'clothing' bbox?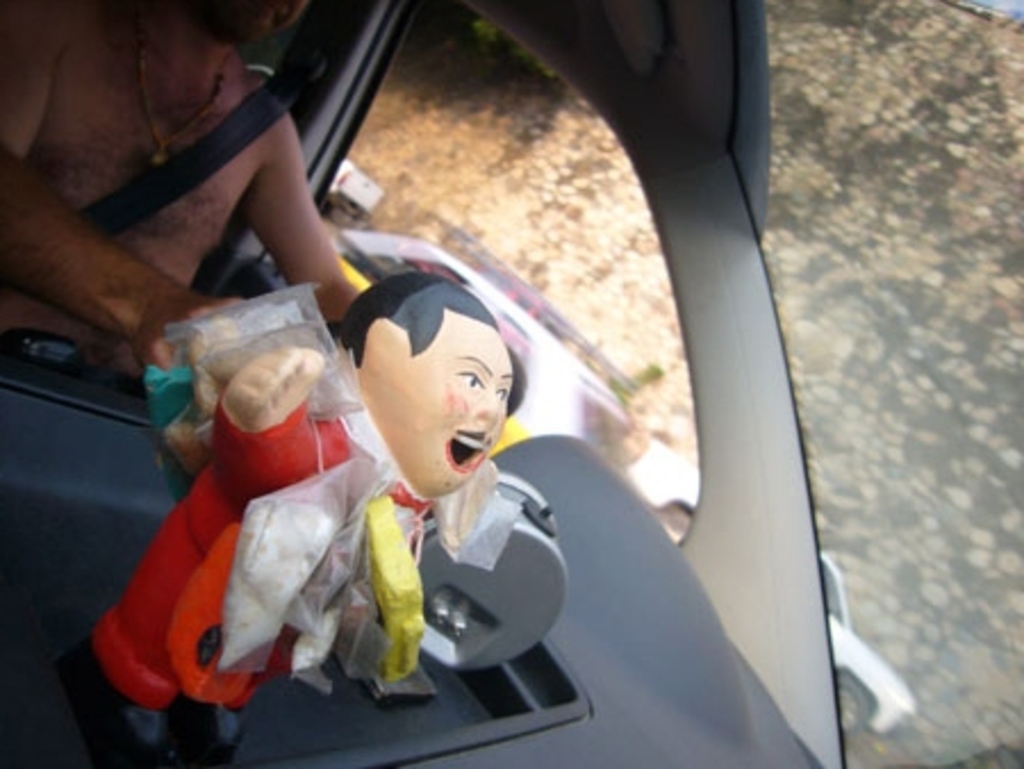
50,355,430,683
